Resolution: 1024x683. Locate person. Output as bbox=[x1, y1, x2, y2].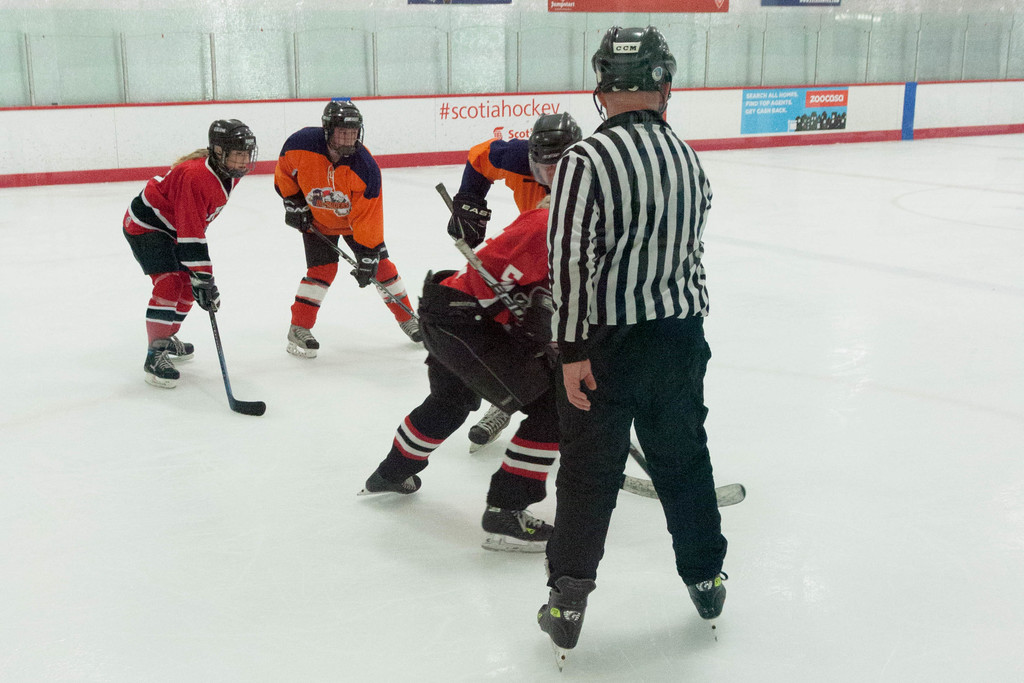
bbox=[369, 181, 559, 555].
